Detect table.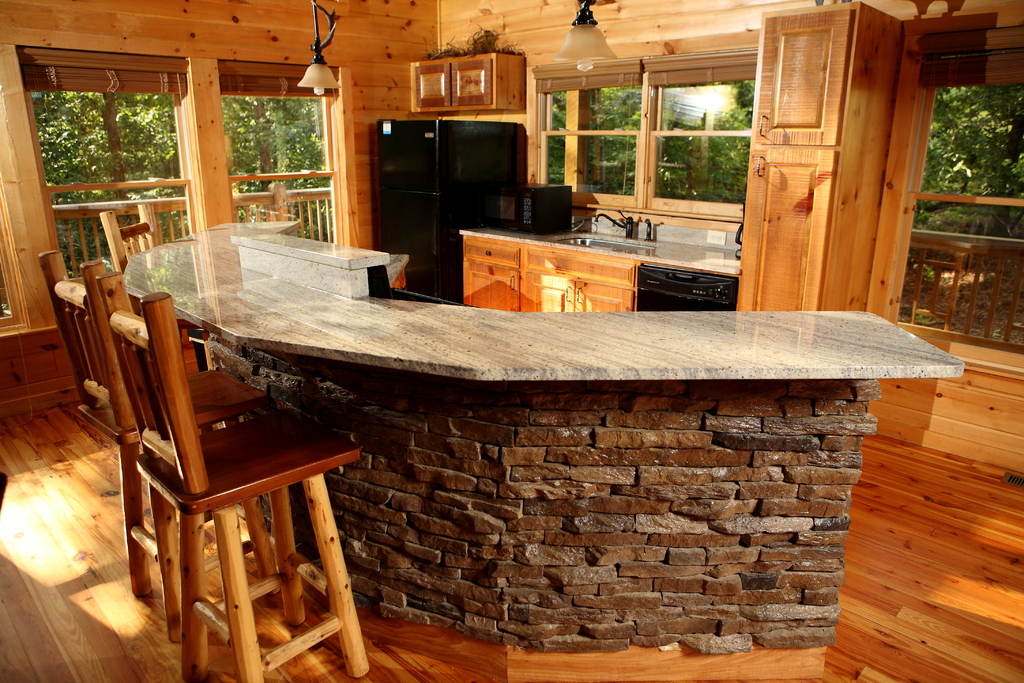
Detected at 70:180:915:643.
